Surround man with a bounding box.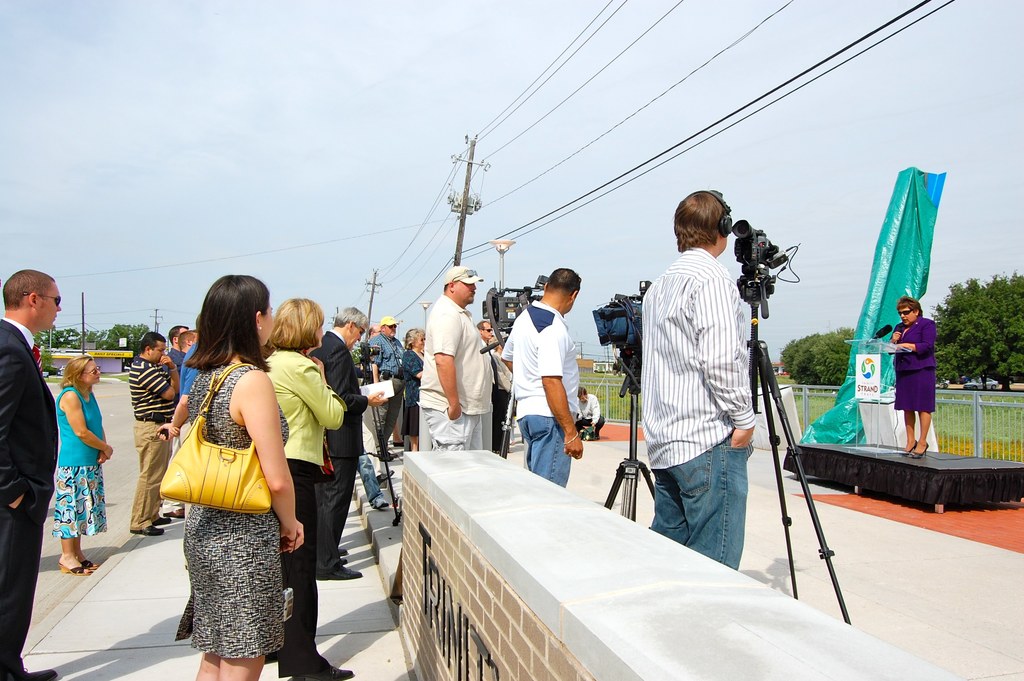
locate(0, 272, 59, 680).
